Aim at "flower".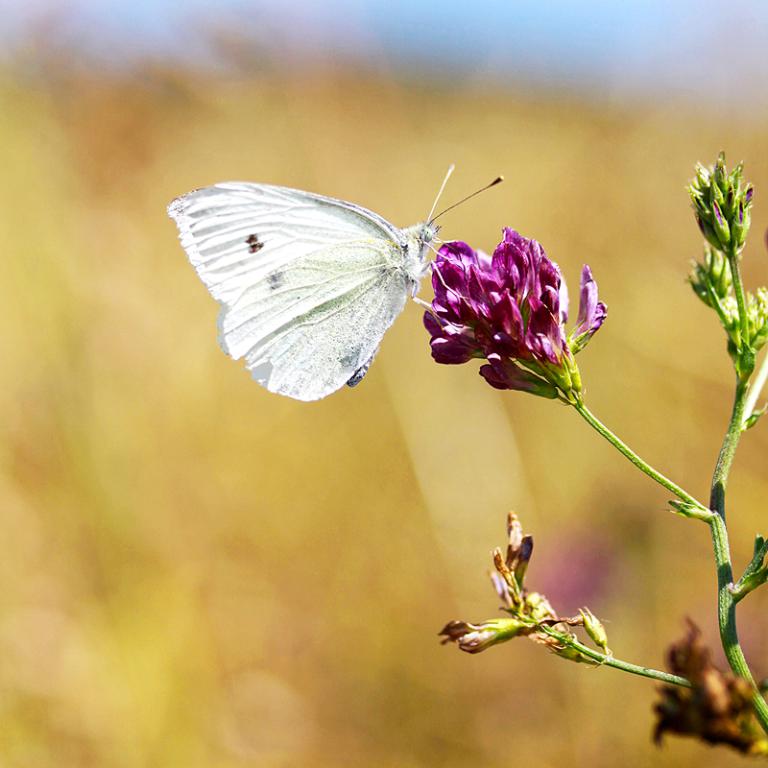
Aimed at <region>444, 216, 595, 416</region>.
